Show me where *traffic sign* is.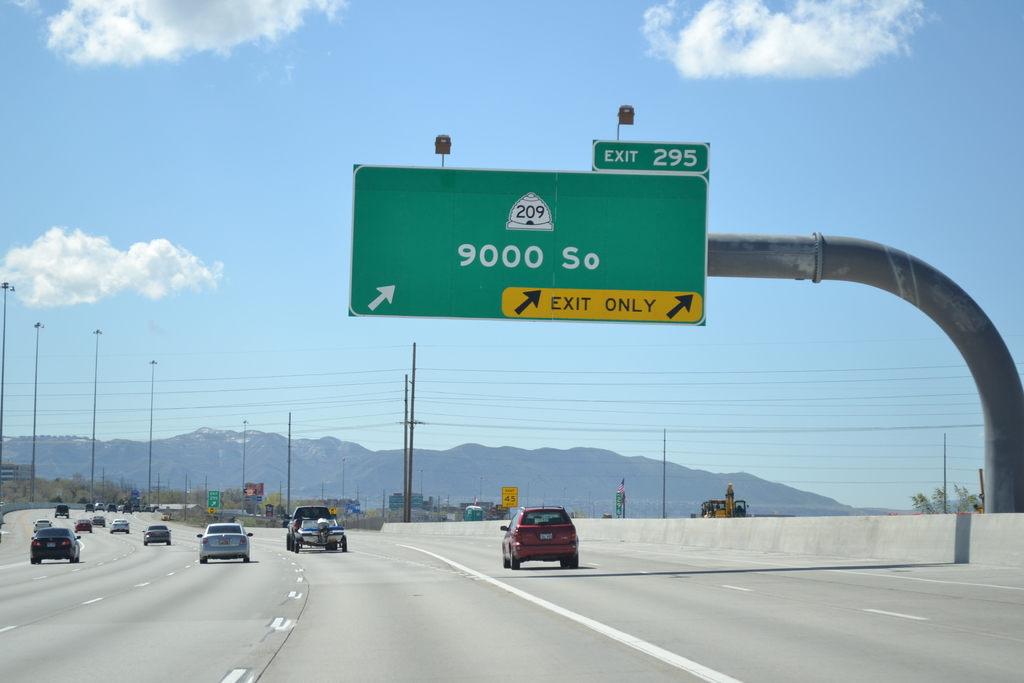
*traffic sign* is at (500,486,520,508).
